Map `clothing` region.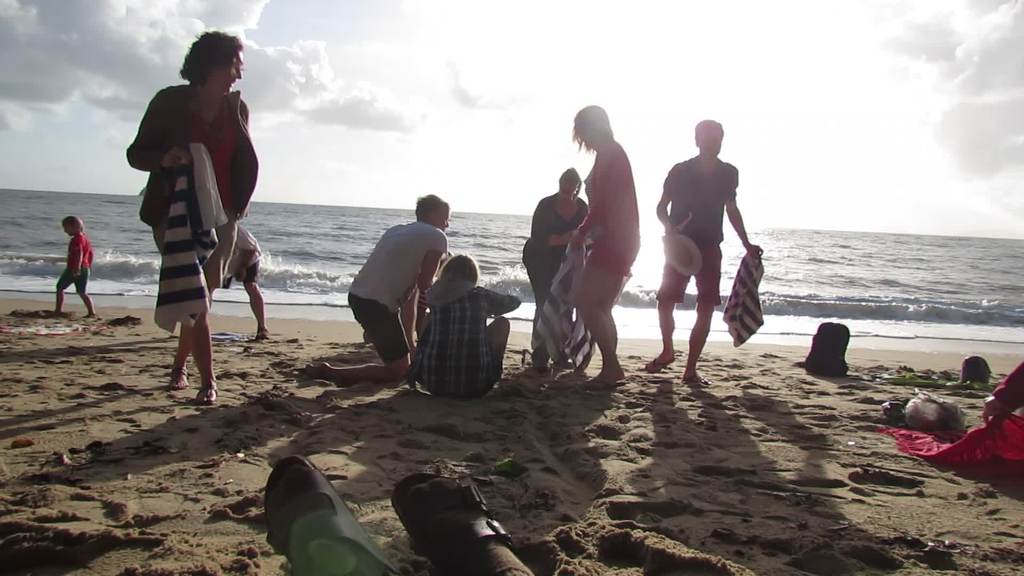
Mapped to {"x1": 409, "y1": 276, "x2": 522, "y2": 398}.
